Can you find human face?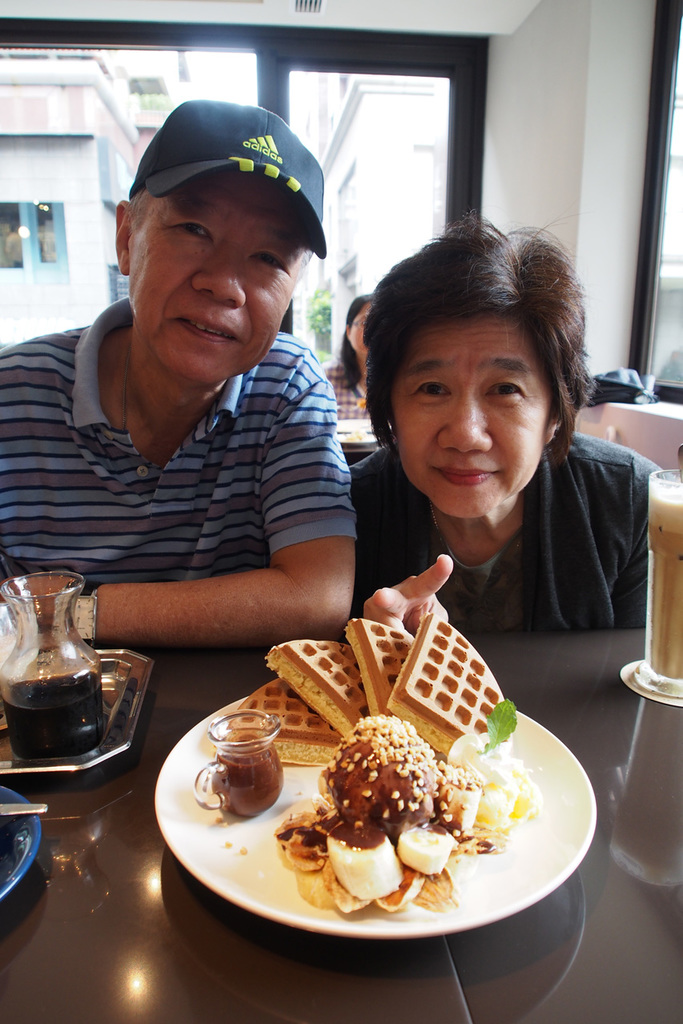
Yes, bounding box: 396:319:554:516.
